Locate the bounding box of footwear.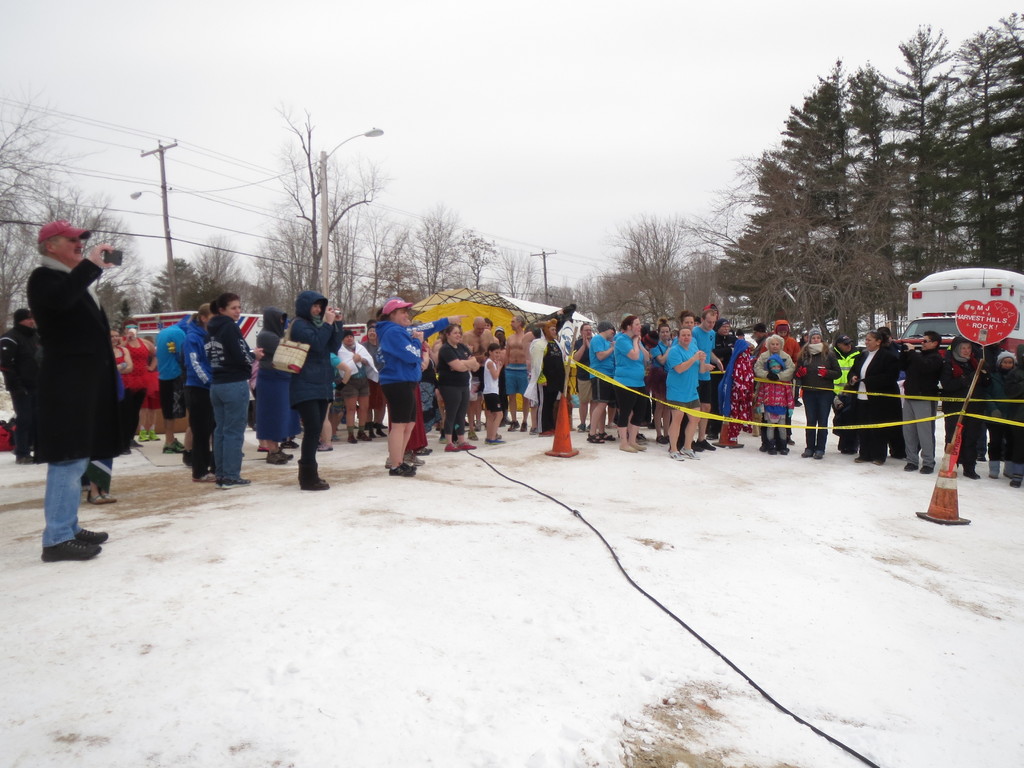
Bounding box: pyautogui.locateOnScreen(75, 527, 119, 544).
